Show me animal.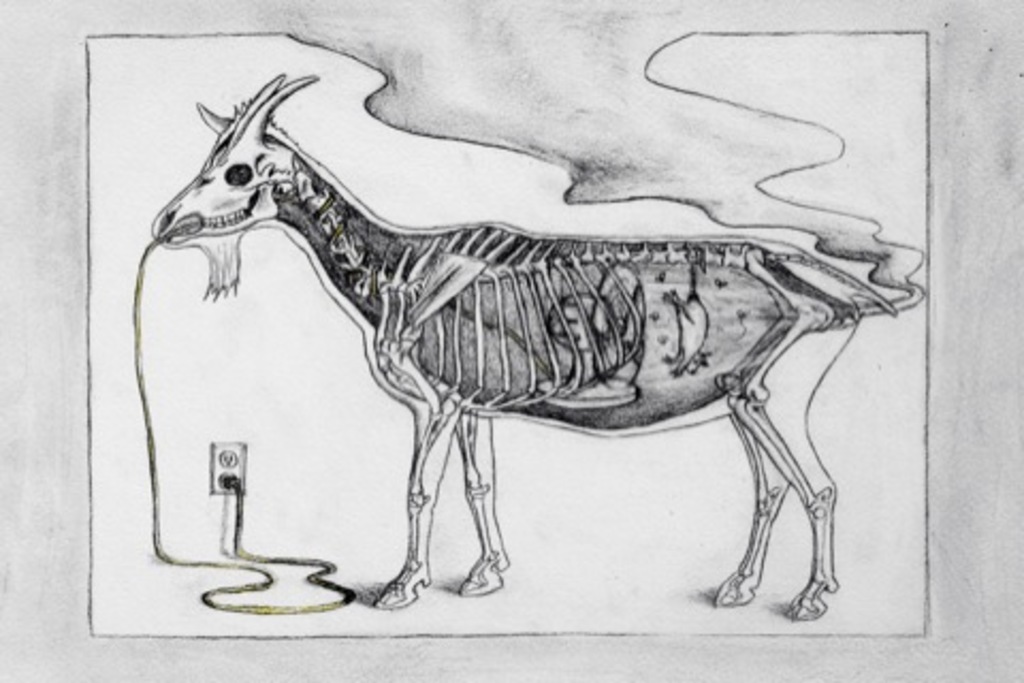
animal is here: [left=147, top=68, right=896, bottom=623].
